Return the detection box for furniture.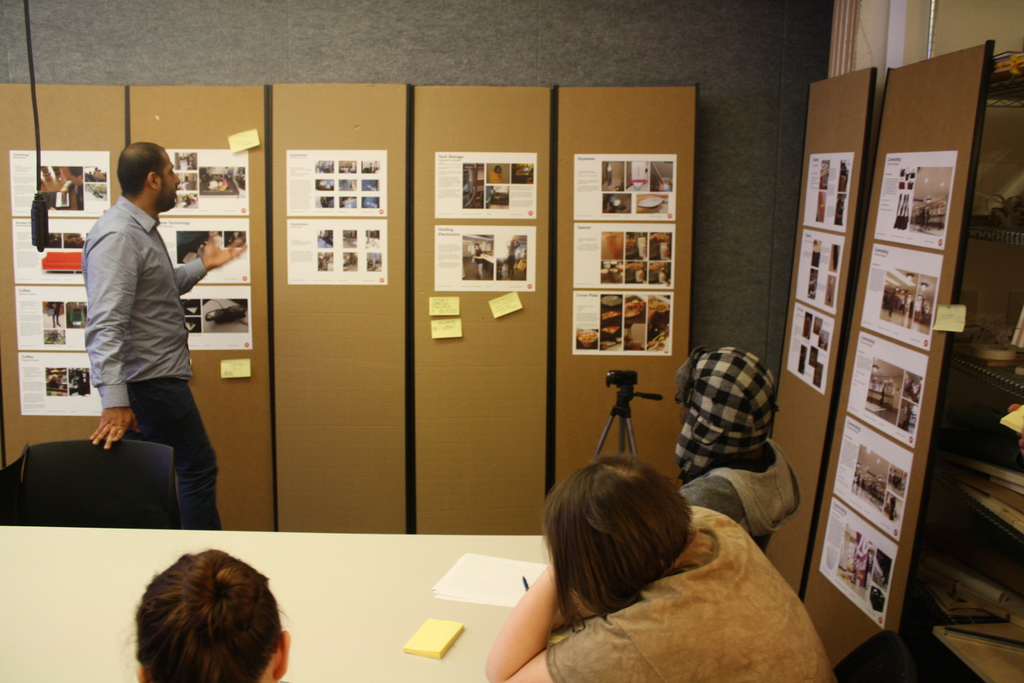
831 628 924 682.
